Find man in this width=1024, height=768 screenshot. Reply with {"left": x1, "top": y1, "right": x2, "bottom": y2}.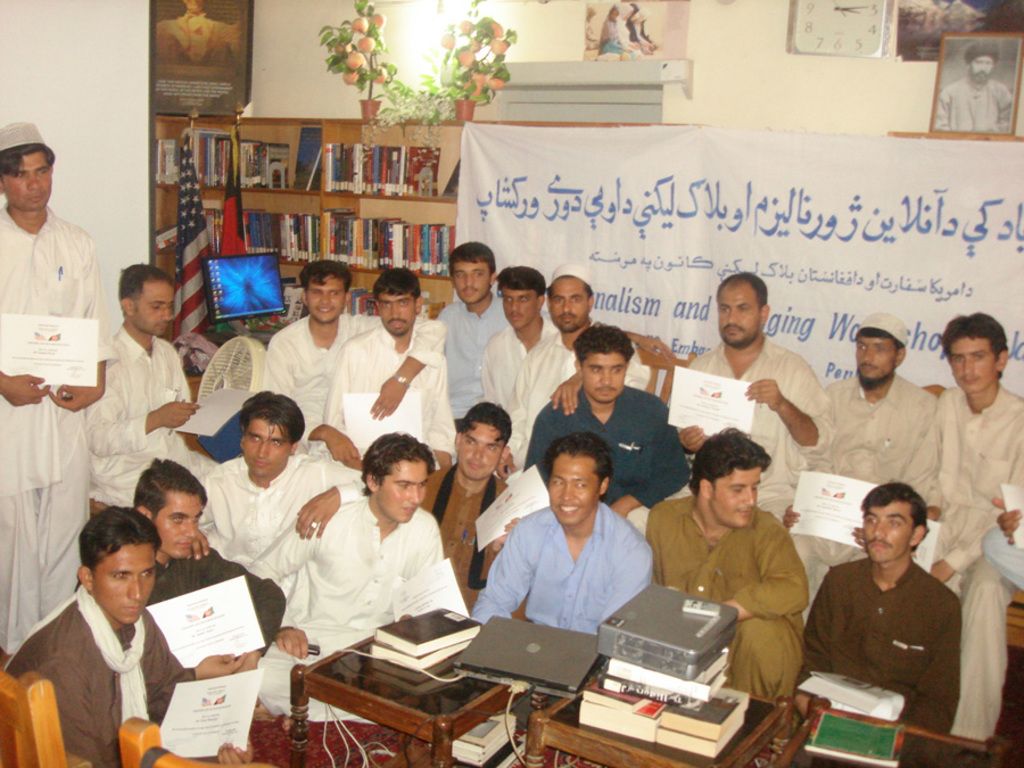
{"left": 82, "top": 250, "right": 232, "bottom": 526}.
